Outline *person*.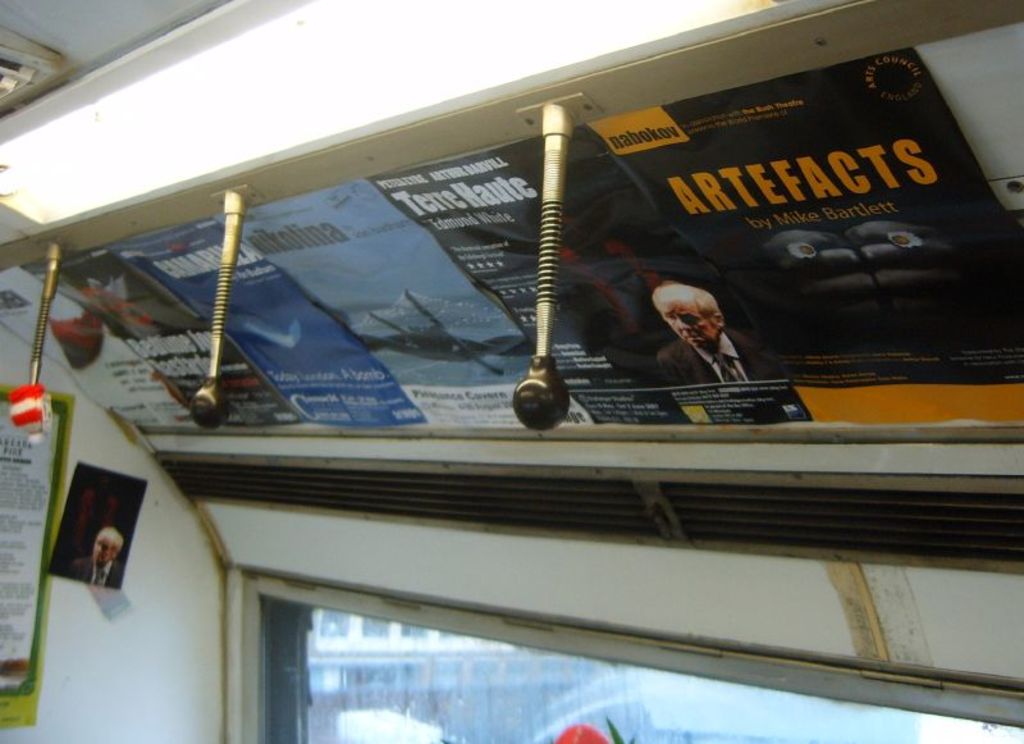
Outline: bbox=(61, 526, 125, 586).
